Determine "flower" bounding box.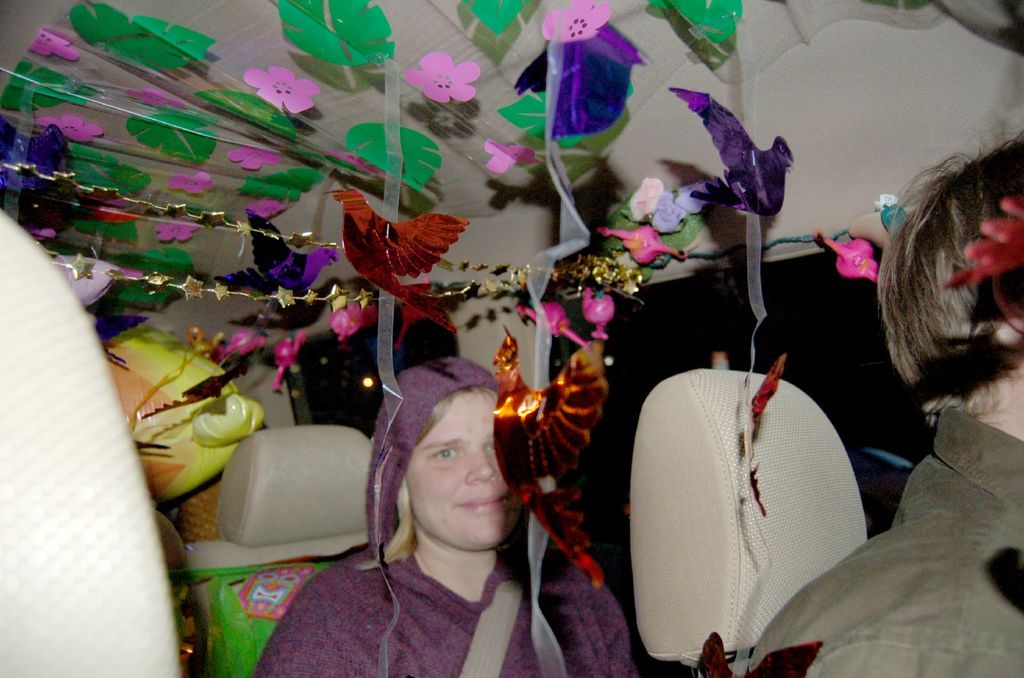
Determined: x1=228 y1=144 x2=278 y2=179.
